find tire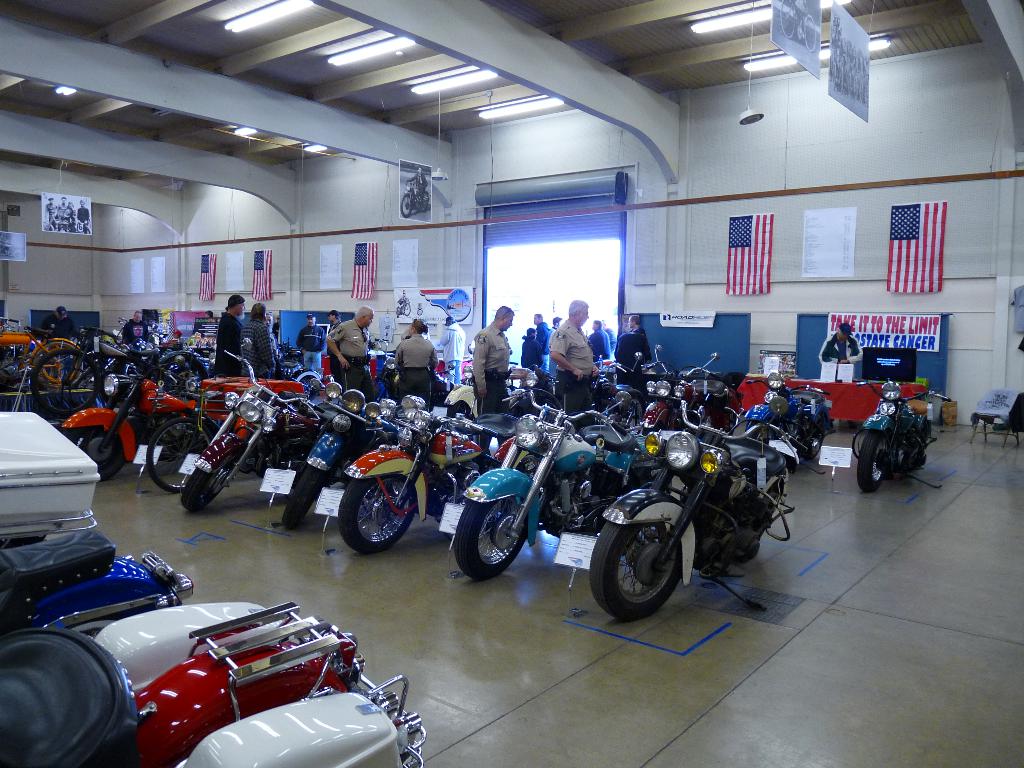
<bbox>735, 481, 784, 564</bbox>
